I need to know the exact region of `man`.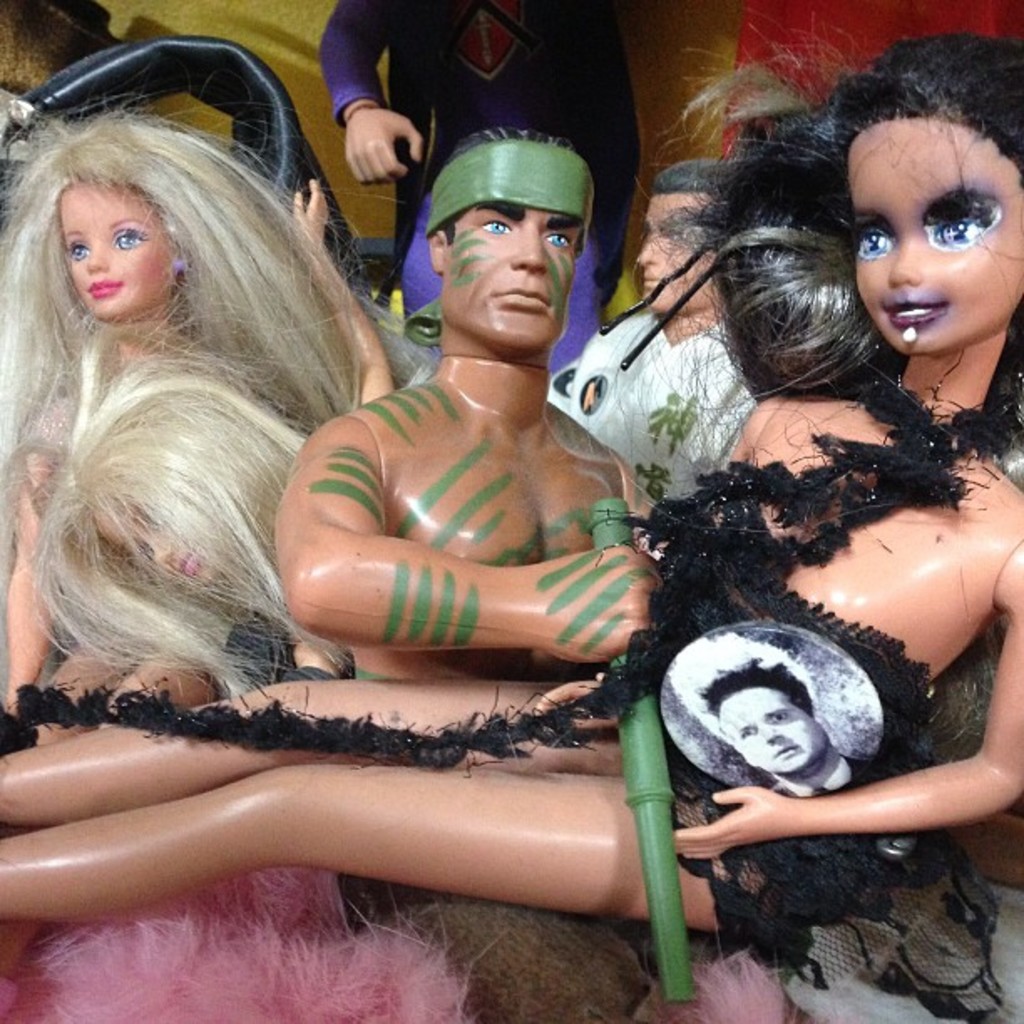
Region: x1=535, y1=152, x2=760, y2=529.
